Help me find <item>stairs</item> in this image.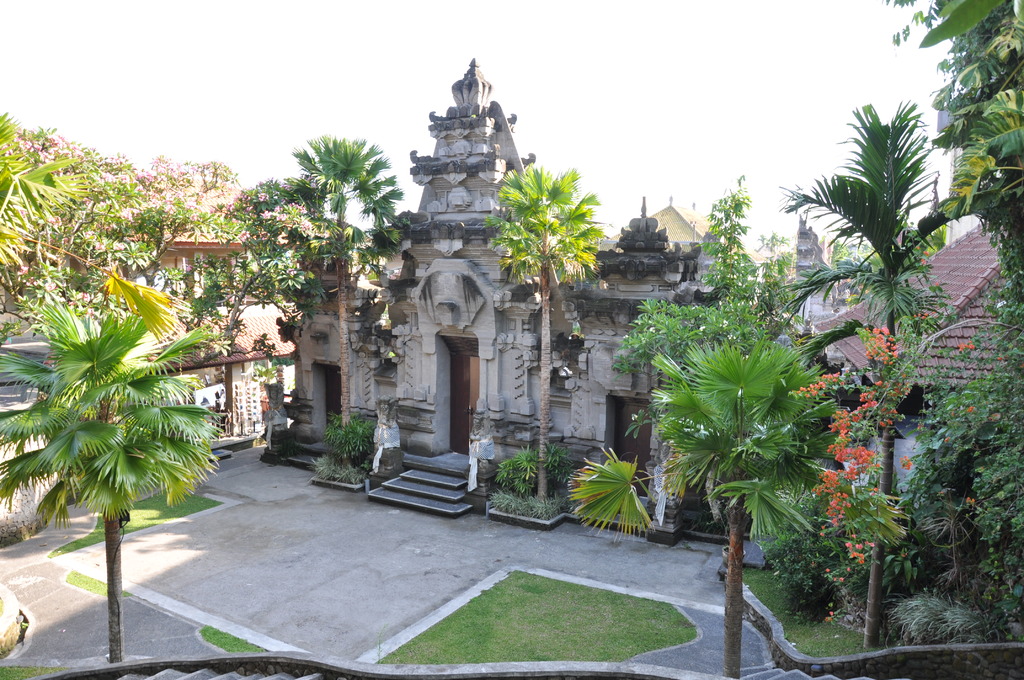
Found it: bbox(735, 658, 915, 679).
